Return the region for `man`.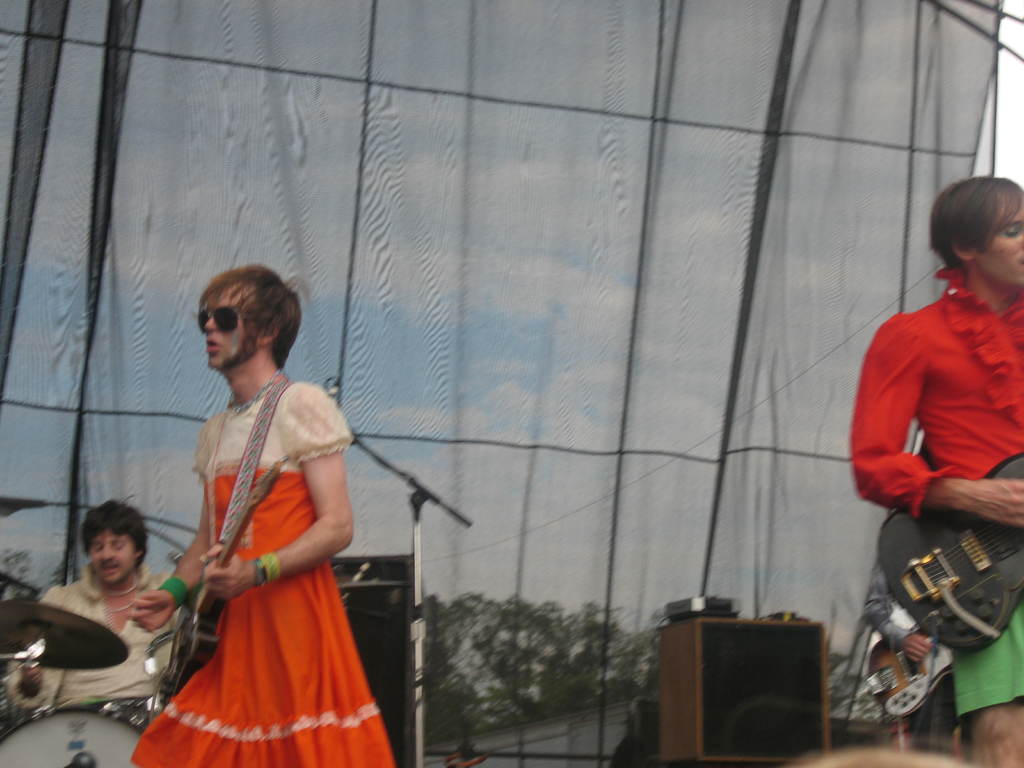
[122, 250, 367, 767].
